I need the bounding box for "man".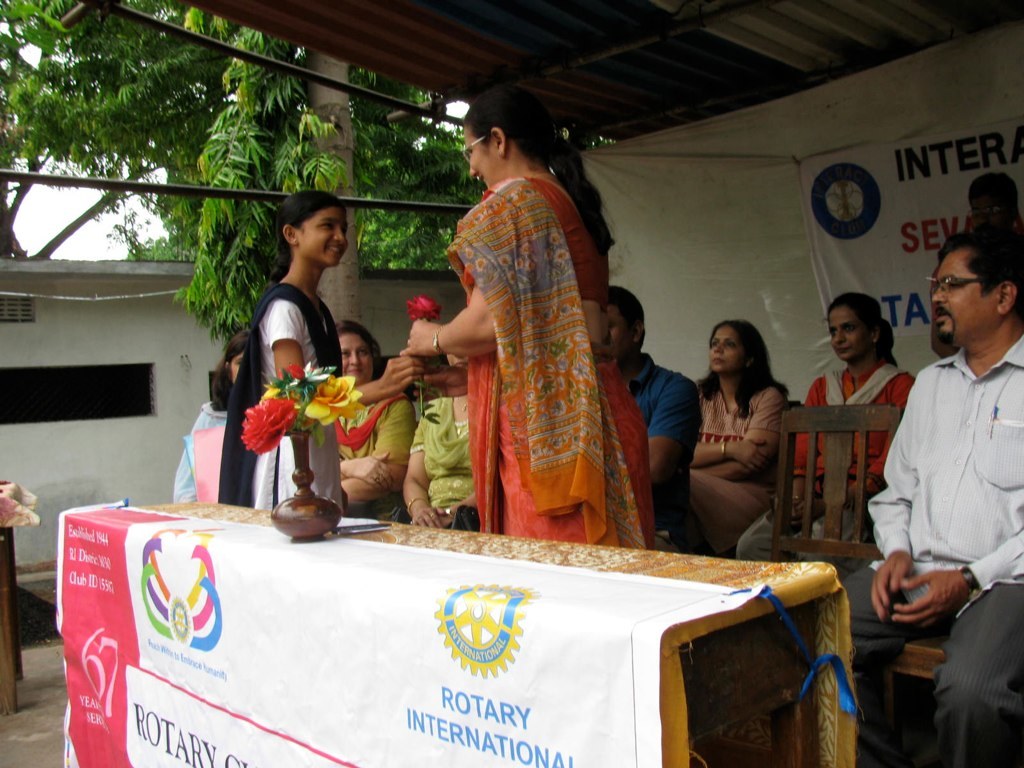
Here it is: 603/285/711/554.
